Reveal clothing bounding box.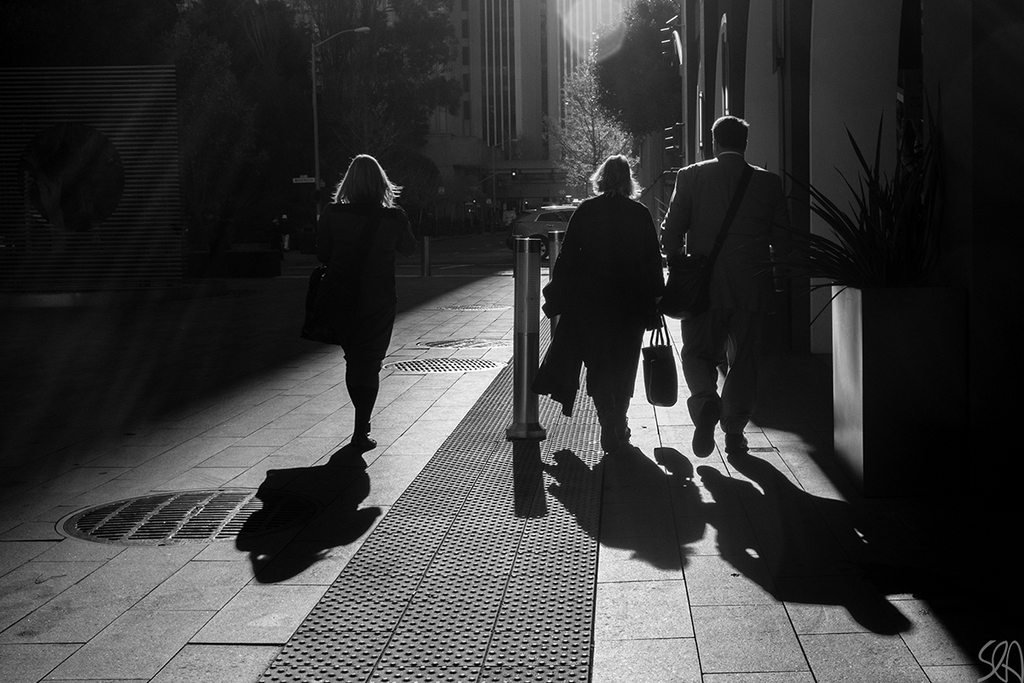
Revealed: x1=313 y1=201 x2=416 y2=380.
